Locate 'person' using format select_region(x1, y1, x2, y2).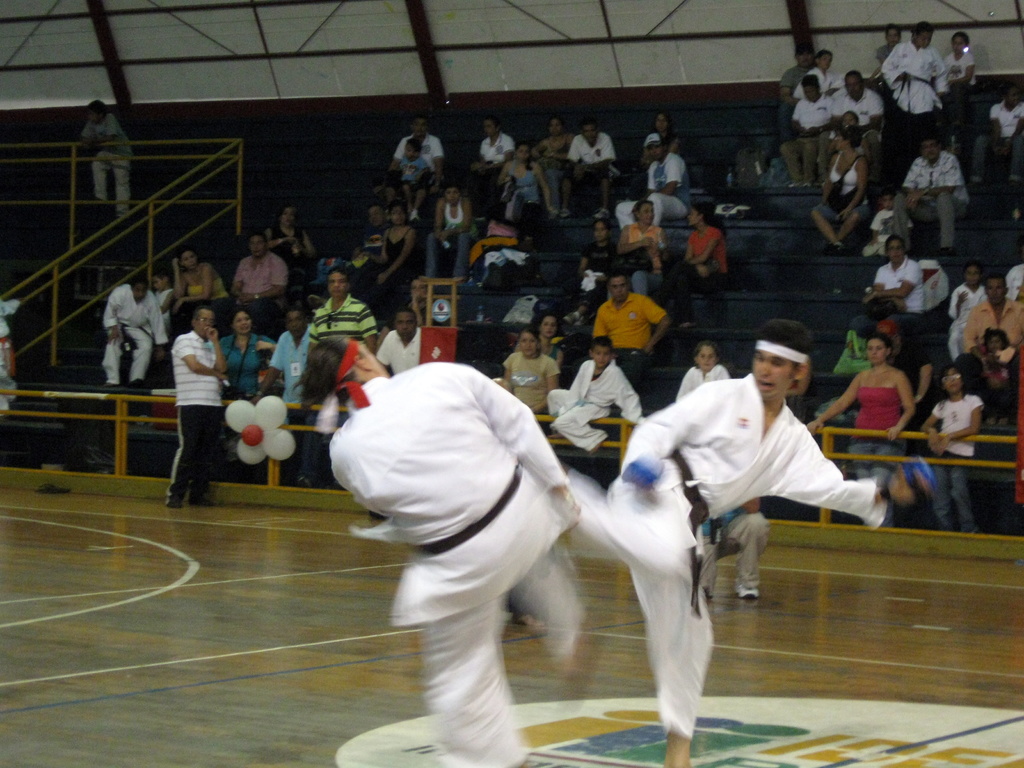
select_region(891, 137, 973, 256).
